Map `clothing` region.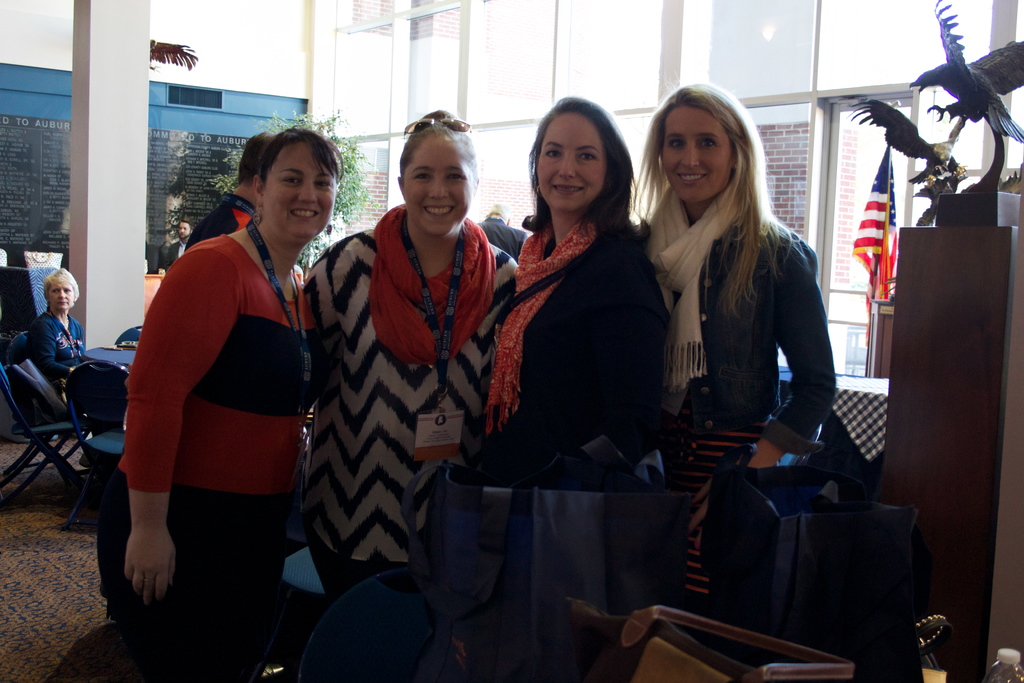
Mapped to box(20, 308, 86, 385).
